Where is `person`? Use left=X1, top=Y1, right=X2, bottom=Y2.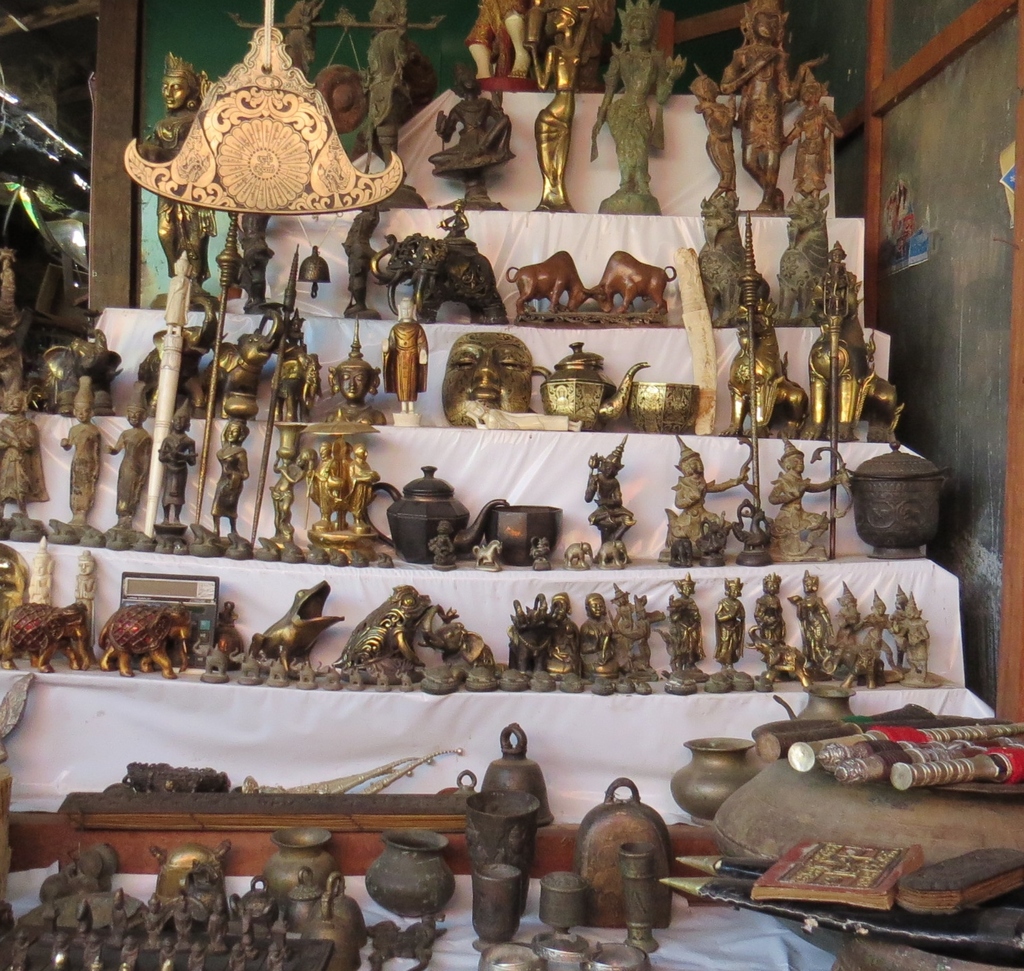
left=159, top=400, right=196, bottom=525.
